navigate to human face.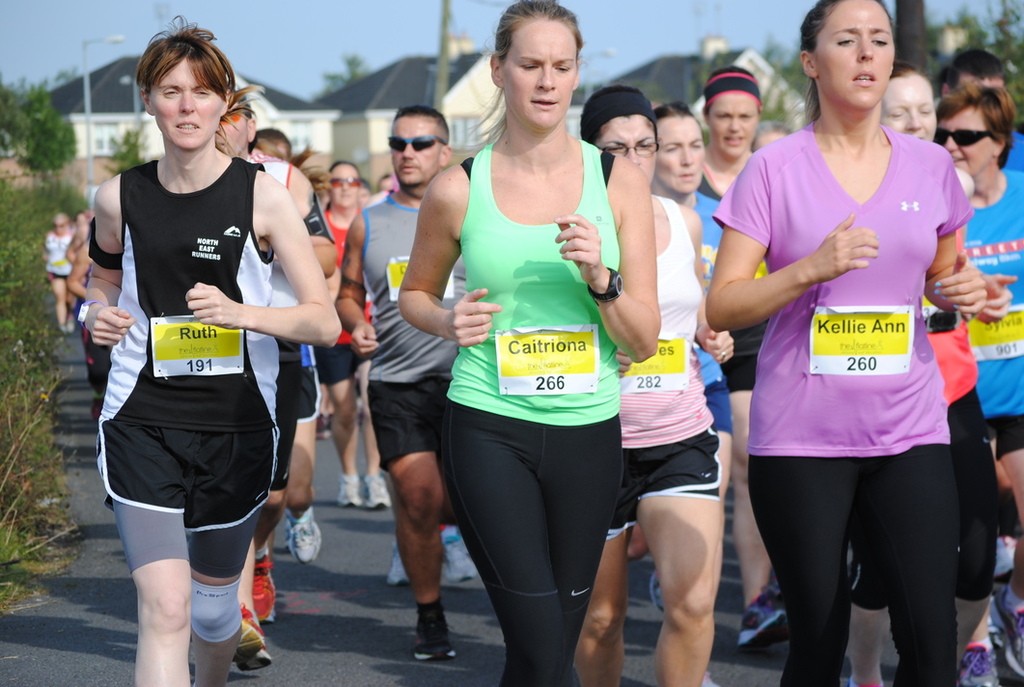
Navigation target: box(329, 160, 358, 206).
